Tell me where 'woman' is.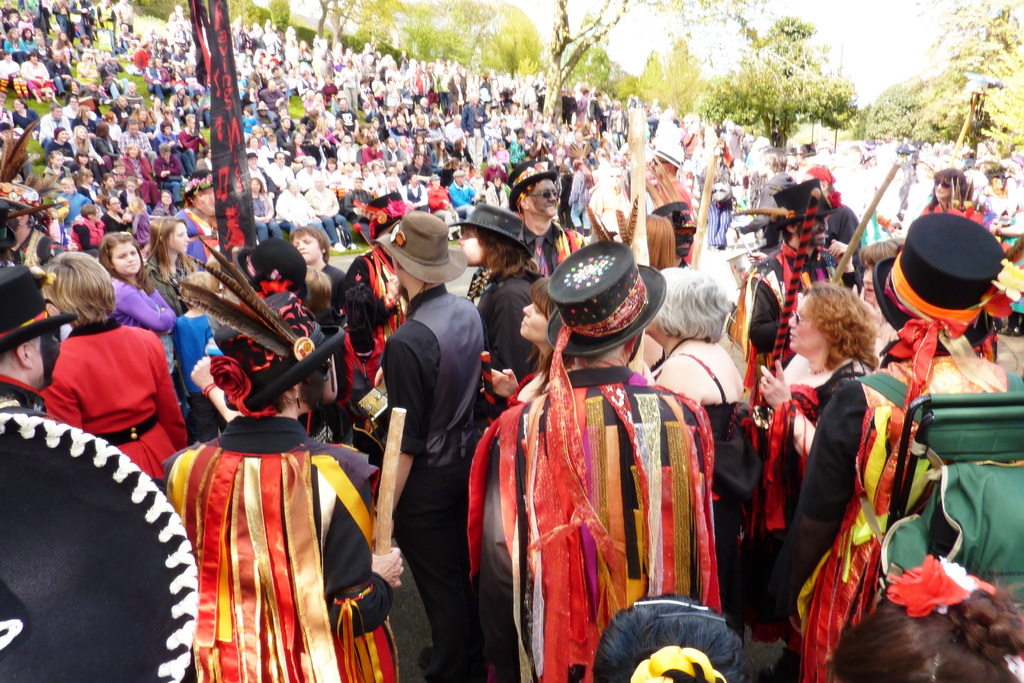
'woman' is at box=[147, 215, 204, 321].
